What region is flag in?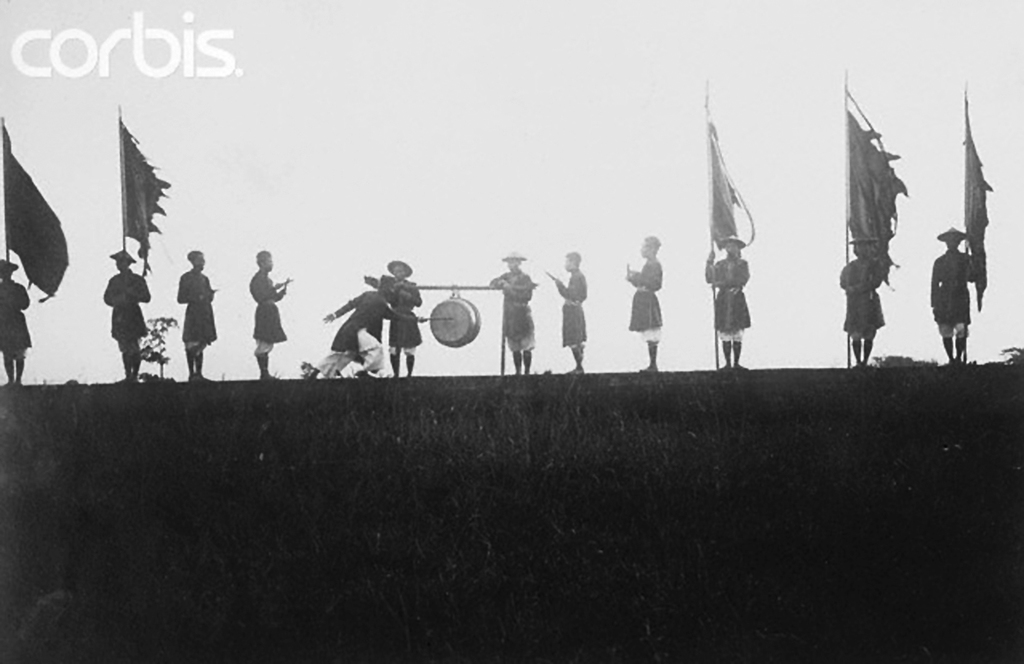
bbox=[115, 120, 168, 279].
